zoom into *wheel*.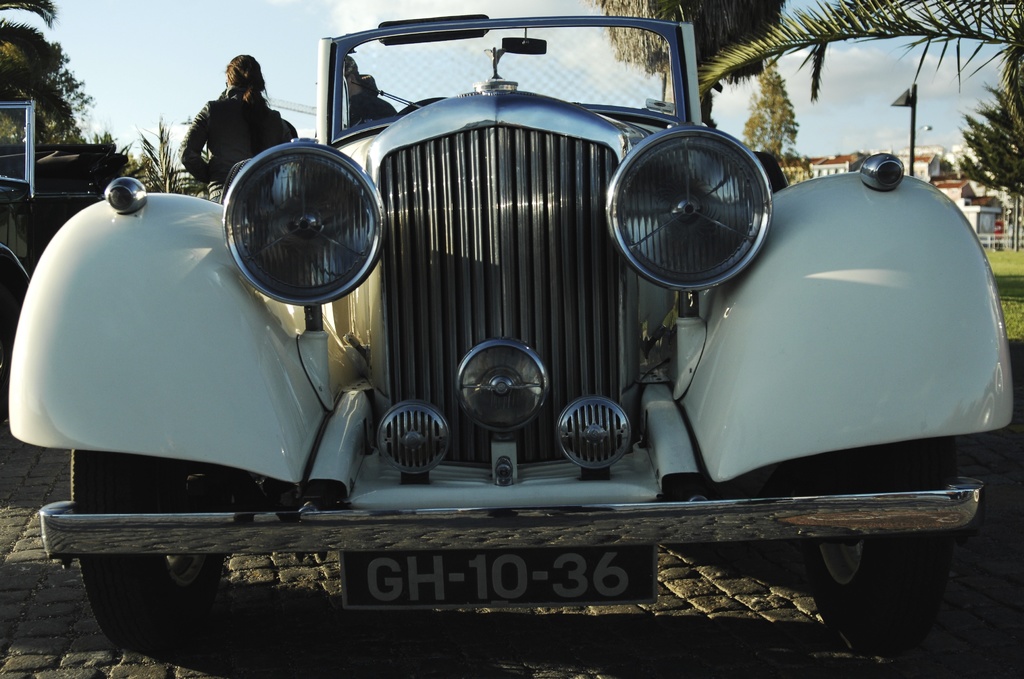
Zoom target: x1=398 y1=94 x2=447 y2=112.
